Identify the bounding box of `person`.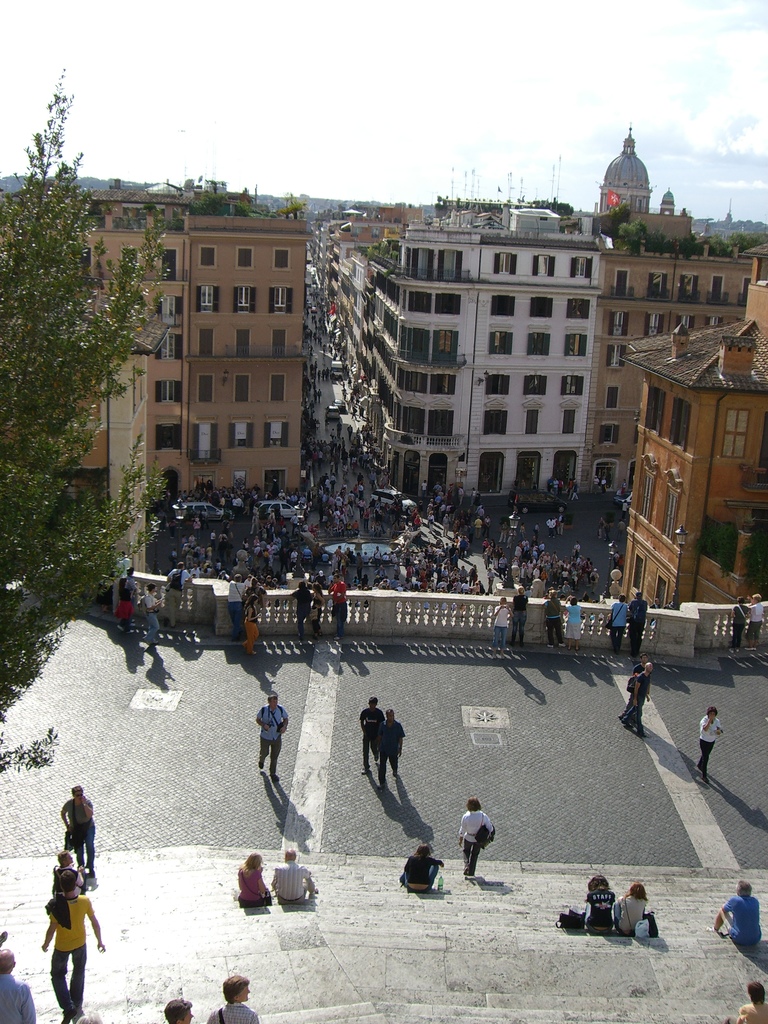
Rect(289, 582, 310, 631).
